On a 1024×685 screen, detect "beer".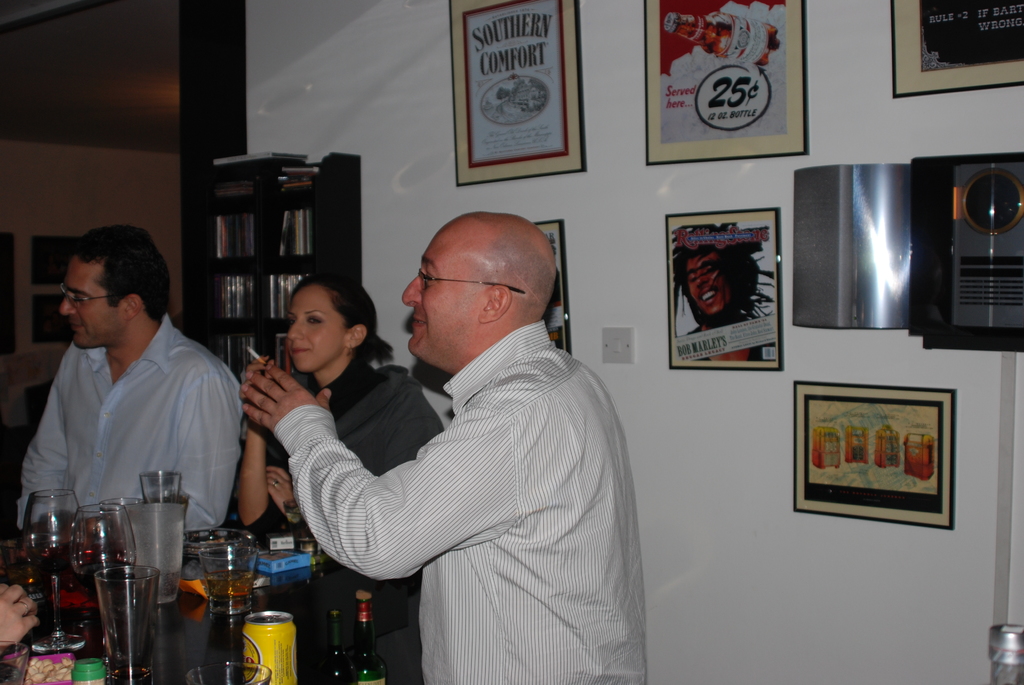
left=335, top=589, right=388, bottom=684.
